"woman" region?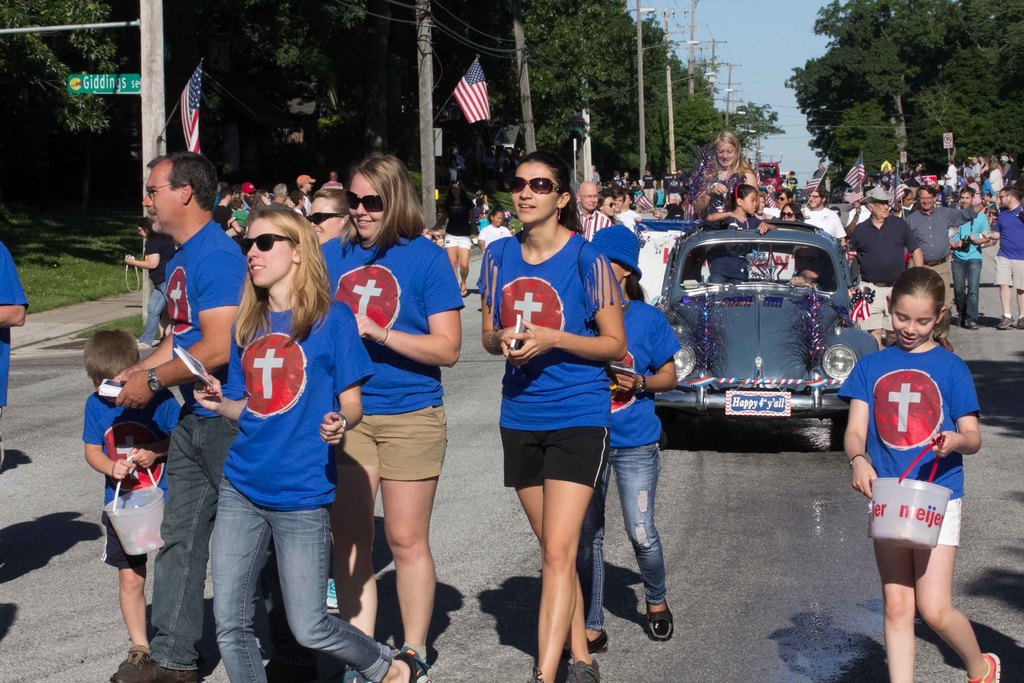
622:186:643:233
